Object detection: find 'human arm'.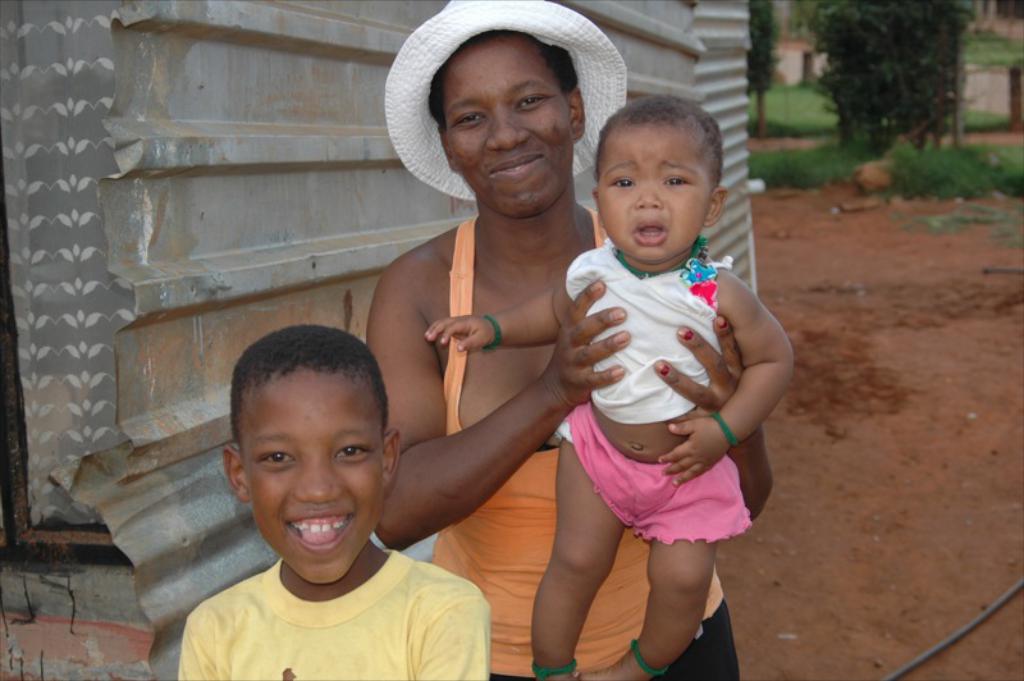
{"x1": 365, "y1": 232, "x2": 579, "y2": 580}.
